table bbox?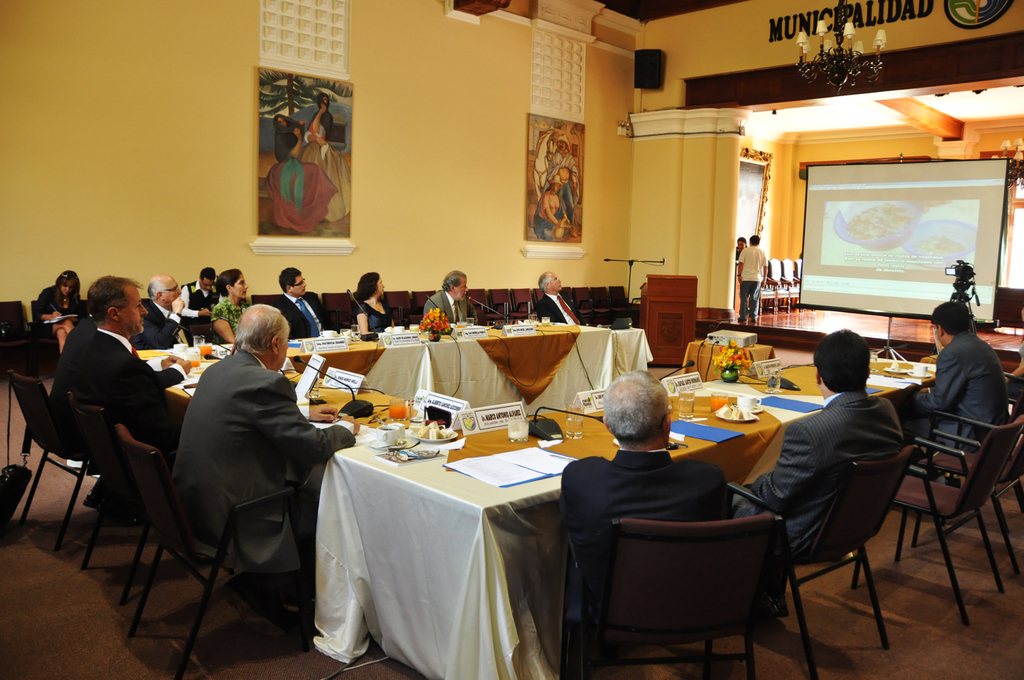
box(122, 315, 951, 679)
